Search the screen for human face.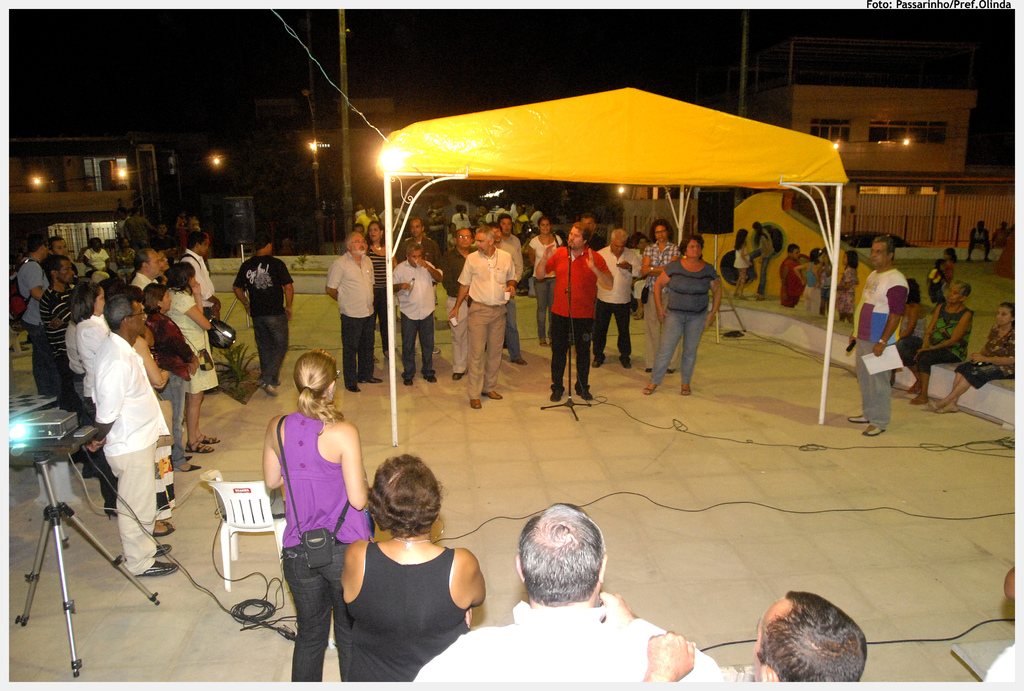
Found at bbox=(656, 227, 666, 242).
